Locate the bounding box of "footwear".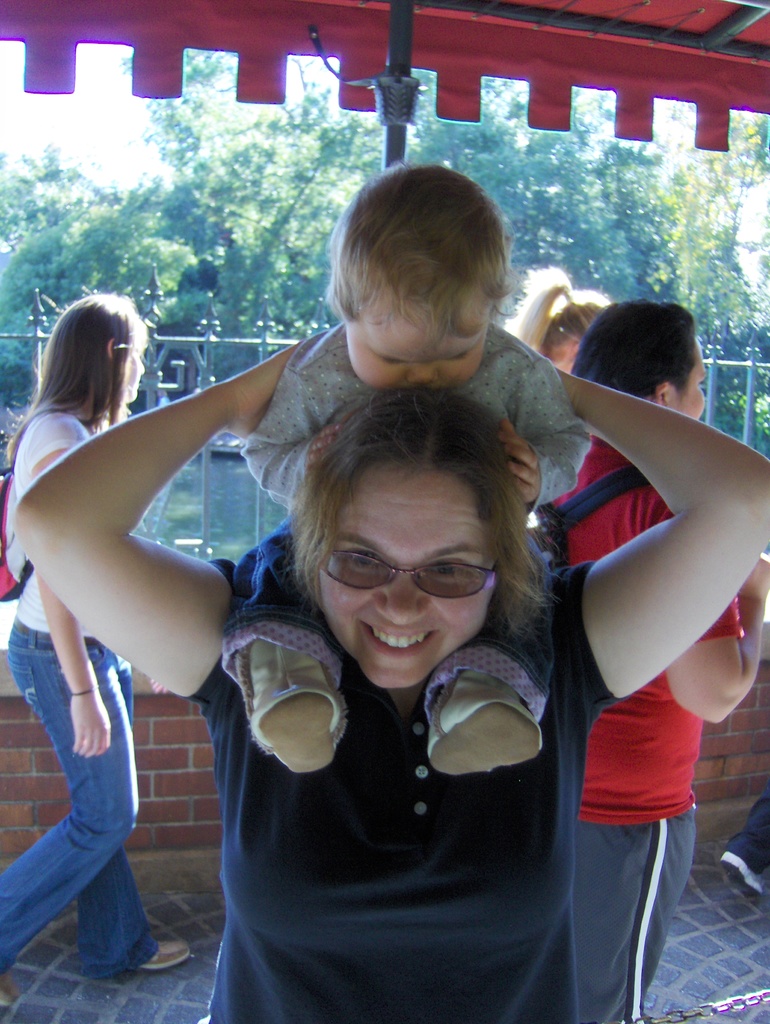
Bounding box: box(138, 937, 193, 975).
